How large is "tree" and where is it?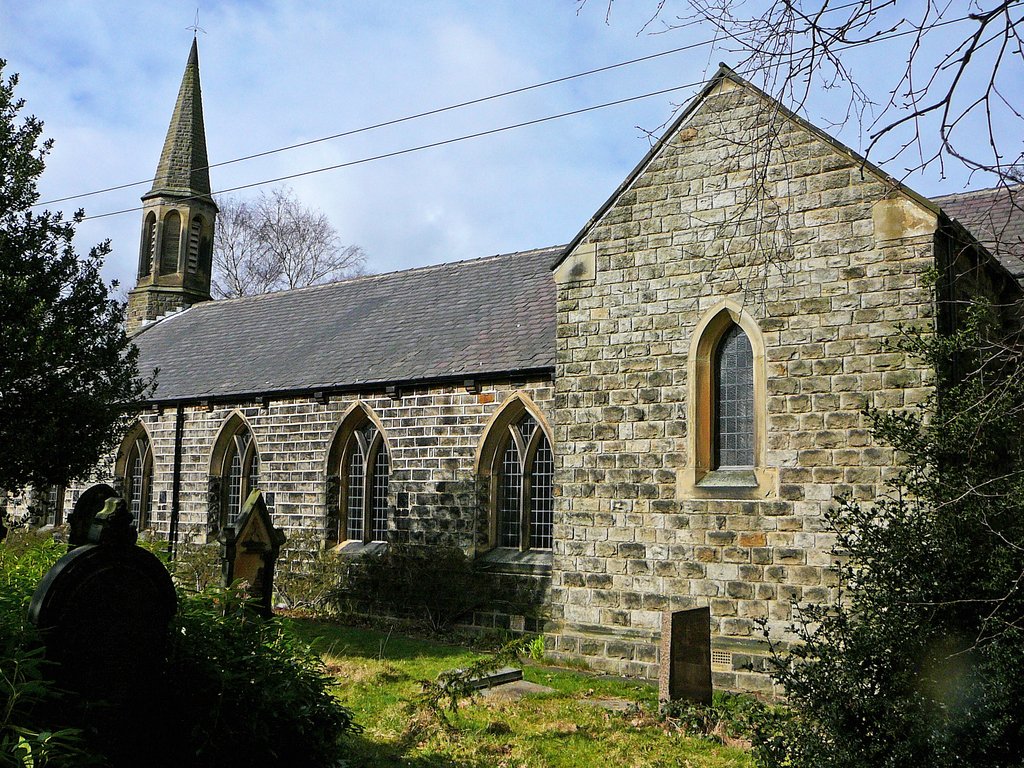
Bounding box: [left=211, top=181, right=369, bottom=310].
